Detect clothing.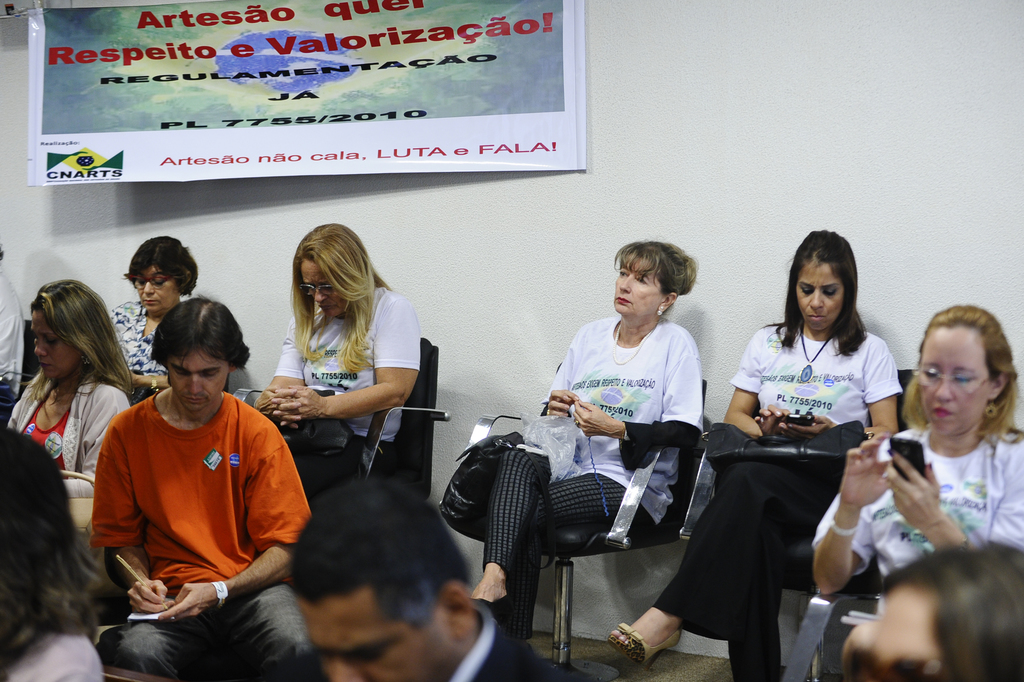
Detected at (left=485, top=316, right=705, bottom=631).
